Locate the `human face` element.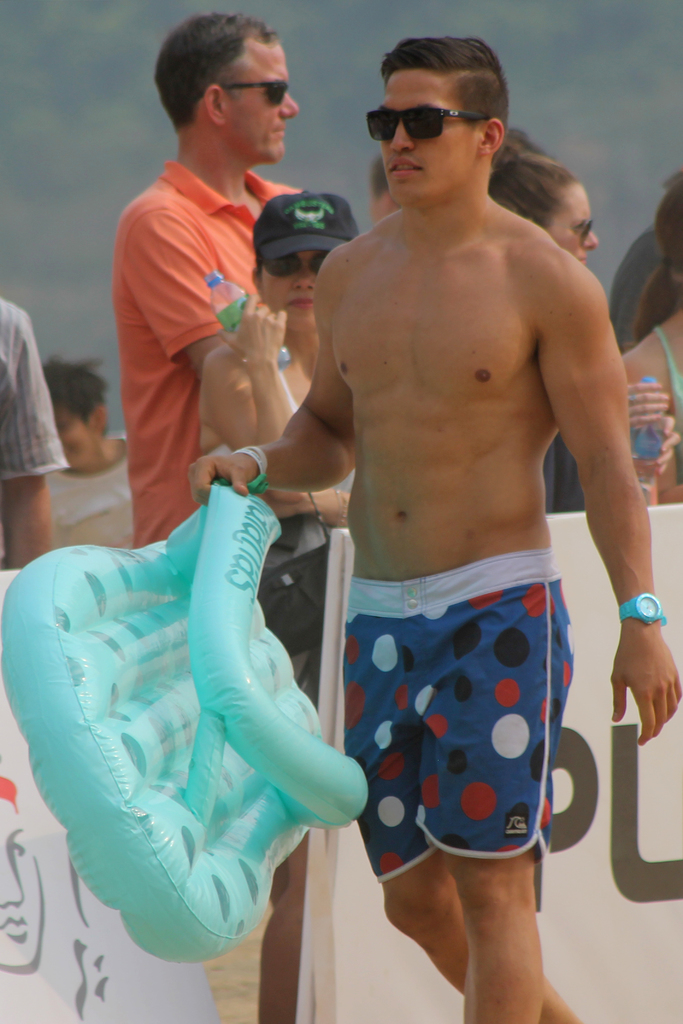
Element bbox: left=554, top=179, right=598, bottom=259.
